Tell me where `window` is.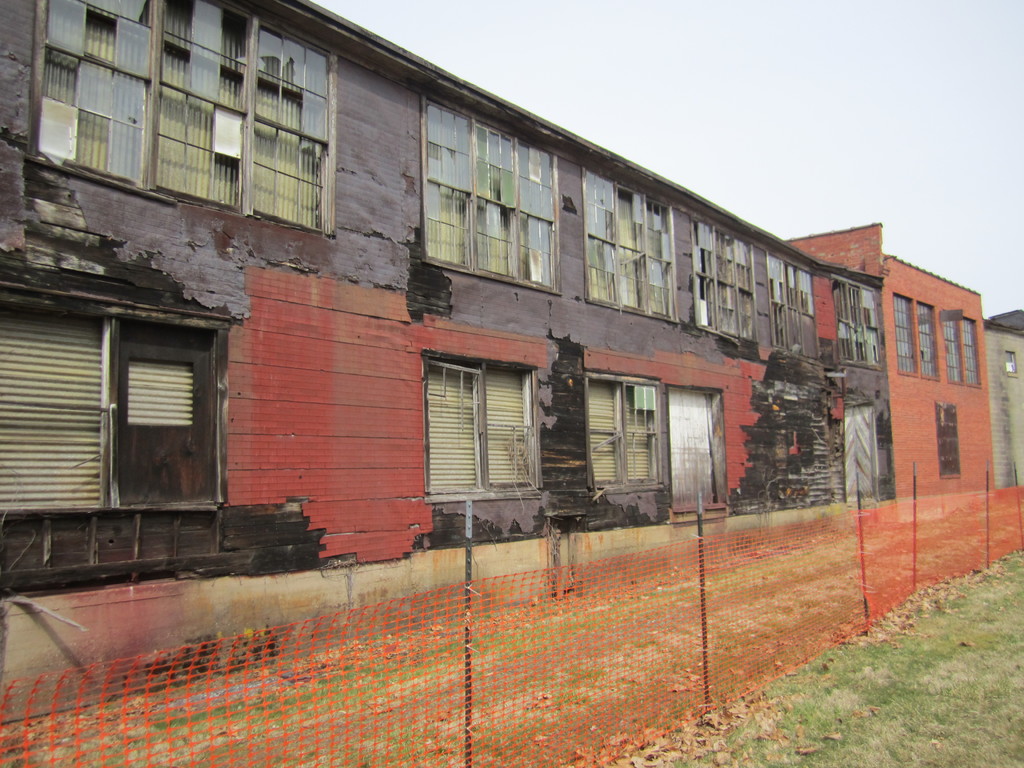
`window` is at x1=769 y1=254 x2=815 y2=360.
